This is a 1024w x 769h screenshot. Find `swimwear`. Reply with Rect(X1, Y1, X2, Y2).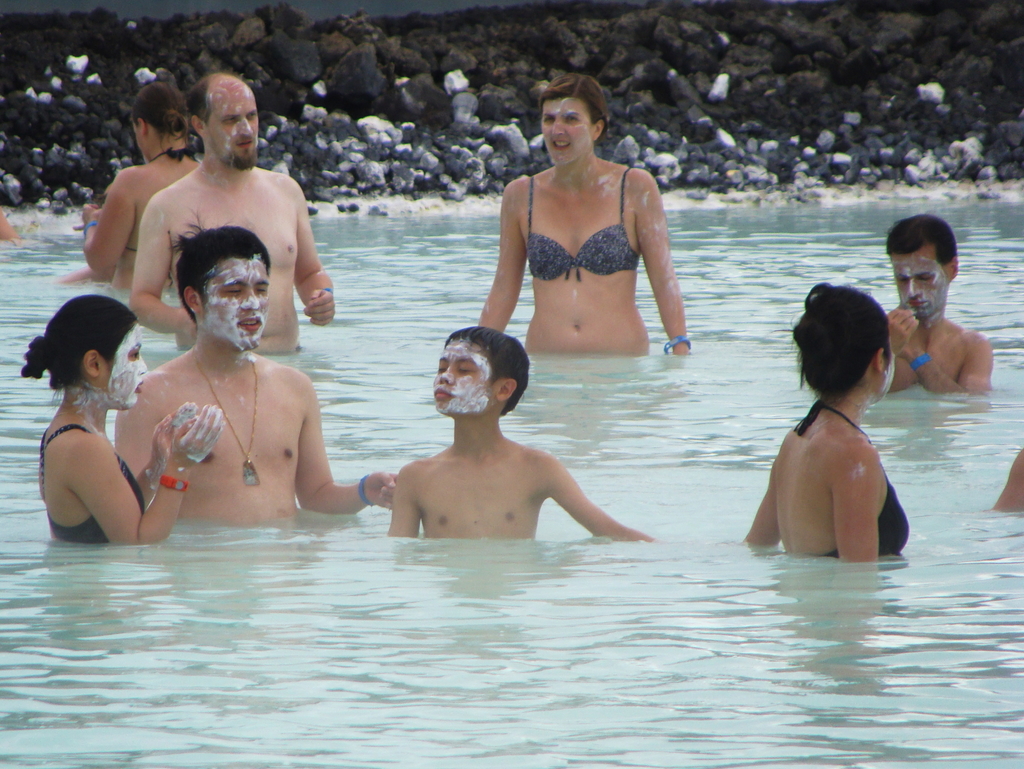
Rect(526, 164, 642, 282).
